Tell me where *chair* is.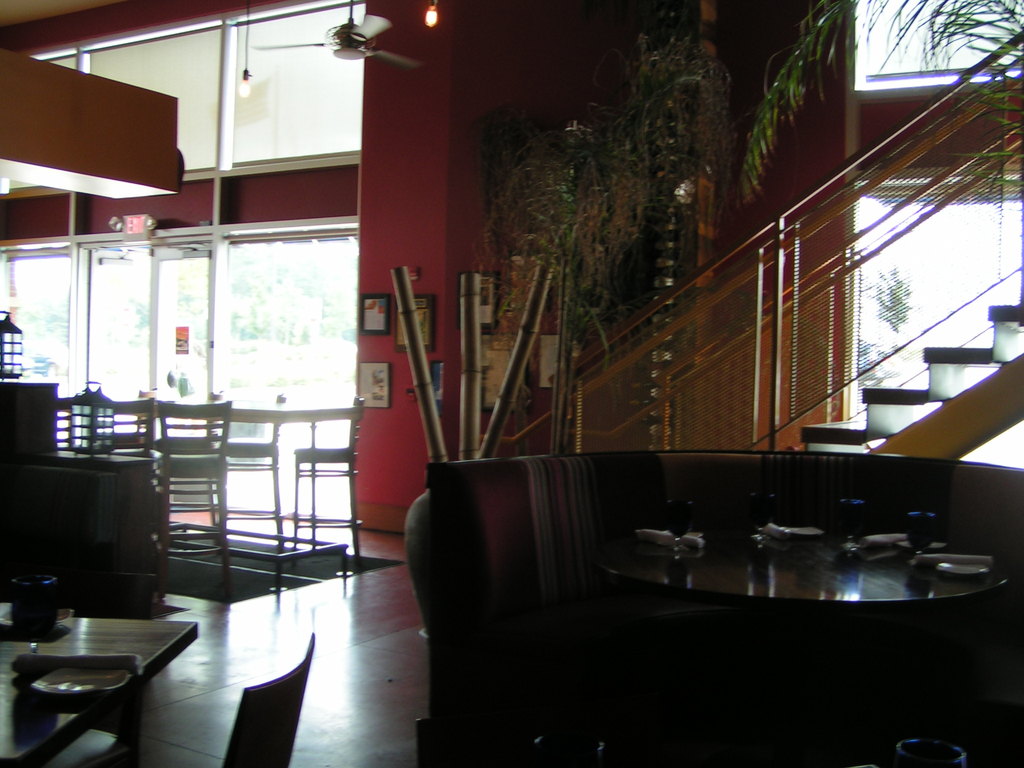
*chair* is at locate(292, 408, 361, 566).
